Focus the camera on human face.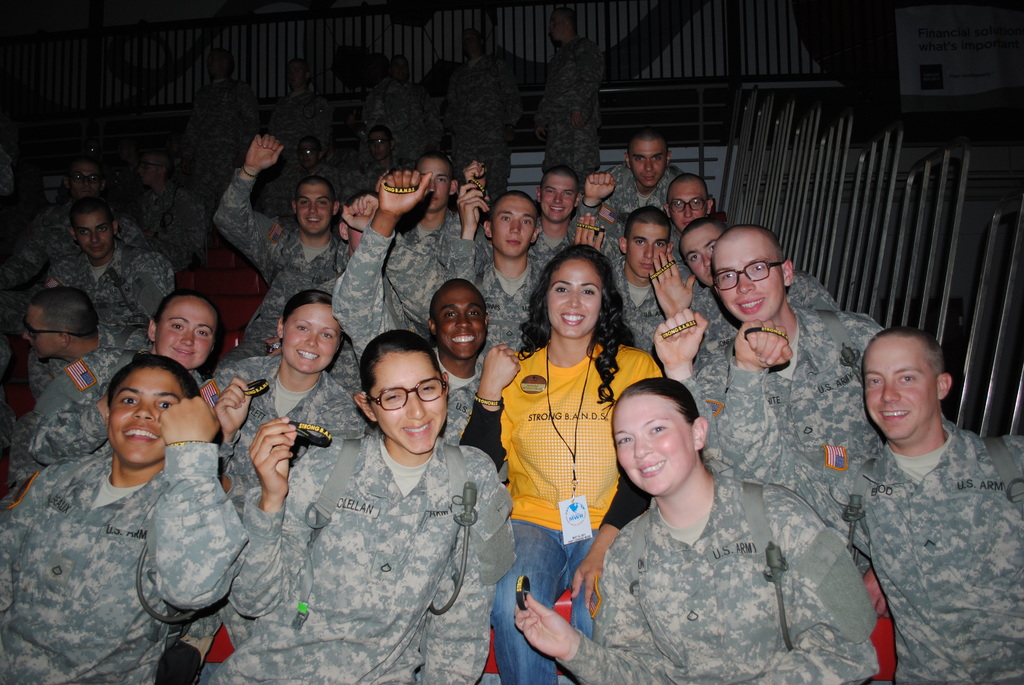
Focus region: {"x1": 490, "y1": 196, "x2": 534, "y2": 253}.
